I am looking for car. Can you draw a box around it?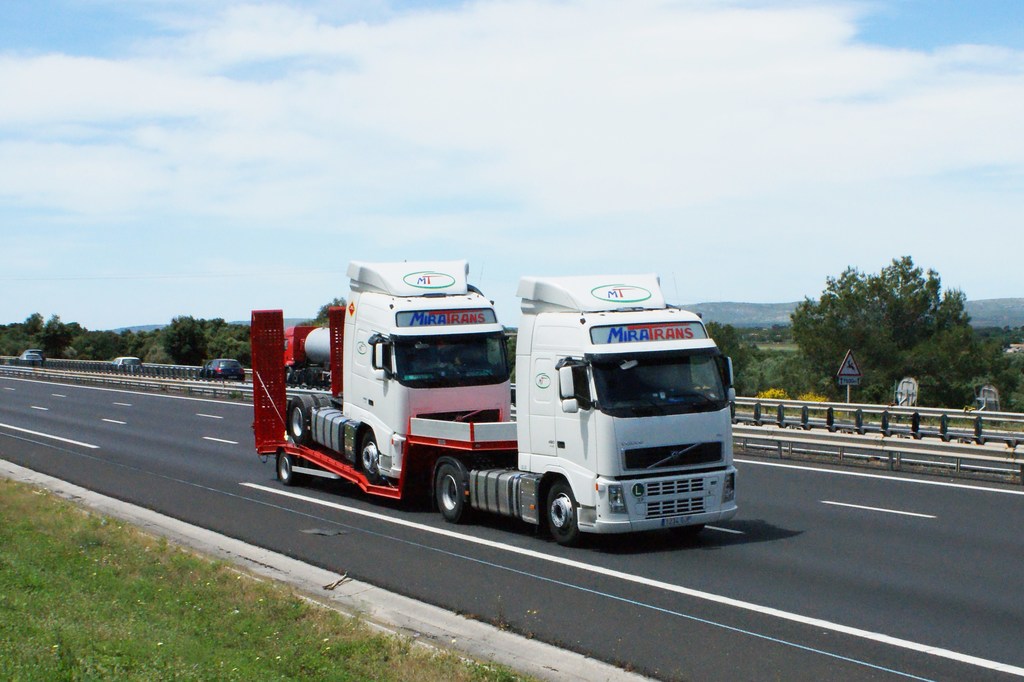
Sure, the bounding box is detection(198, 356, 244, 385).
